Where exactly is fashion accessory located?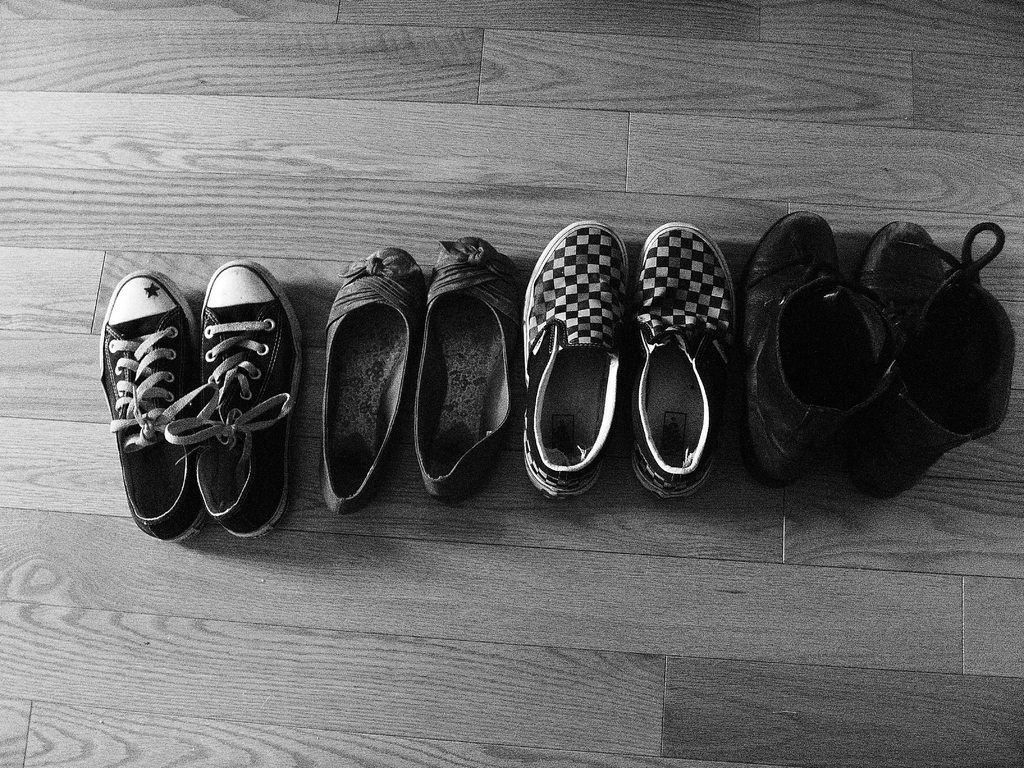
Its bounding box is <bbox>740, 204, 900, 490</bbox>.
